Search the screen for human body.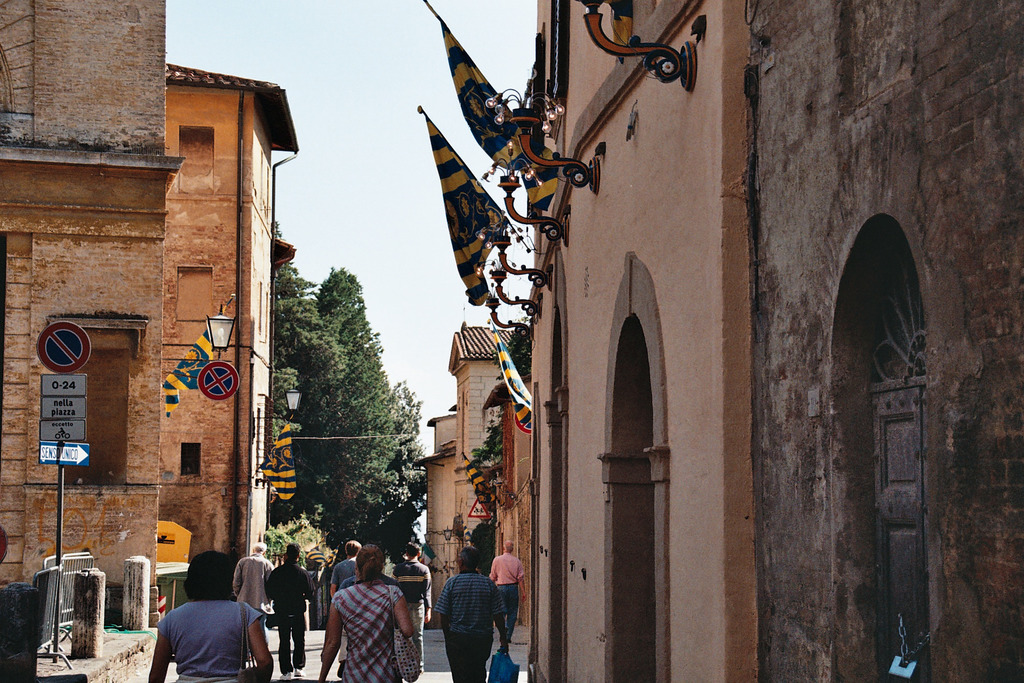
Found at x1=392 y1=561 x2=433 y2=682.
